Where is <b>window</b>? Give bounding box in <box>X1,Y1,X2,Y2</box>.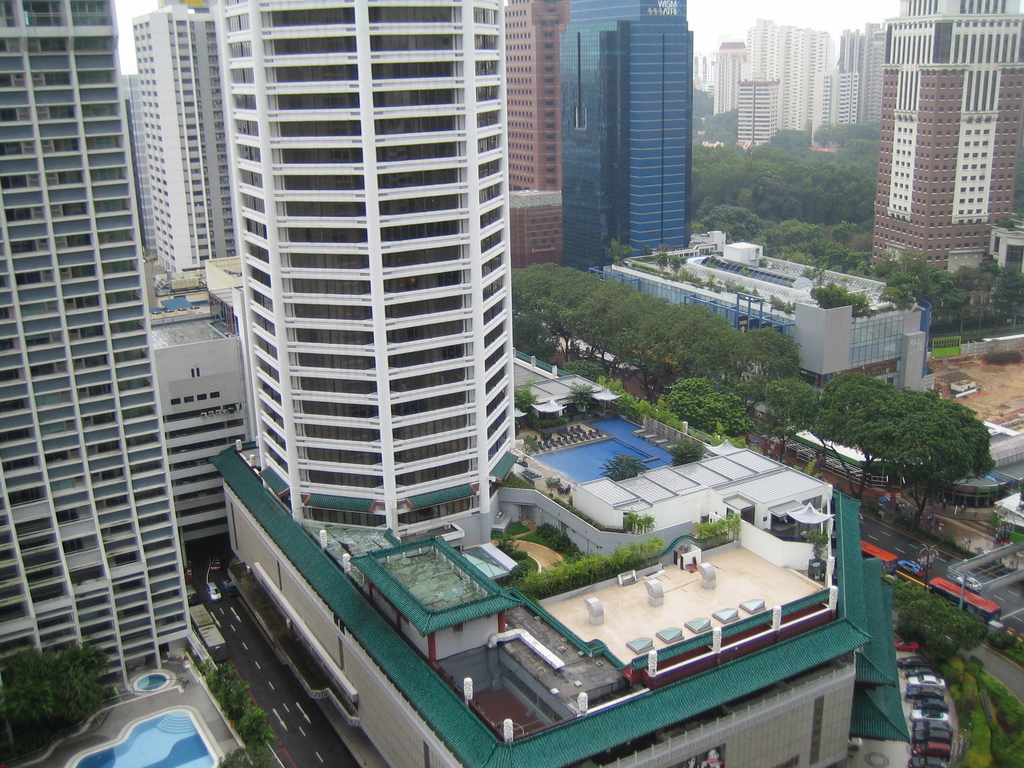
<box>396,494,483,532</box>.
